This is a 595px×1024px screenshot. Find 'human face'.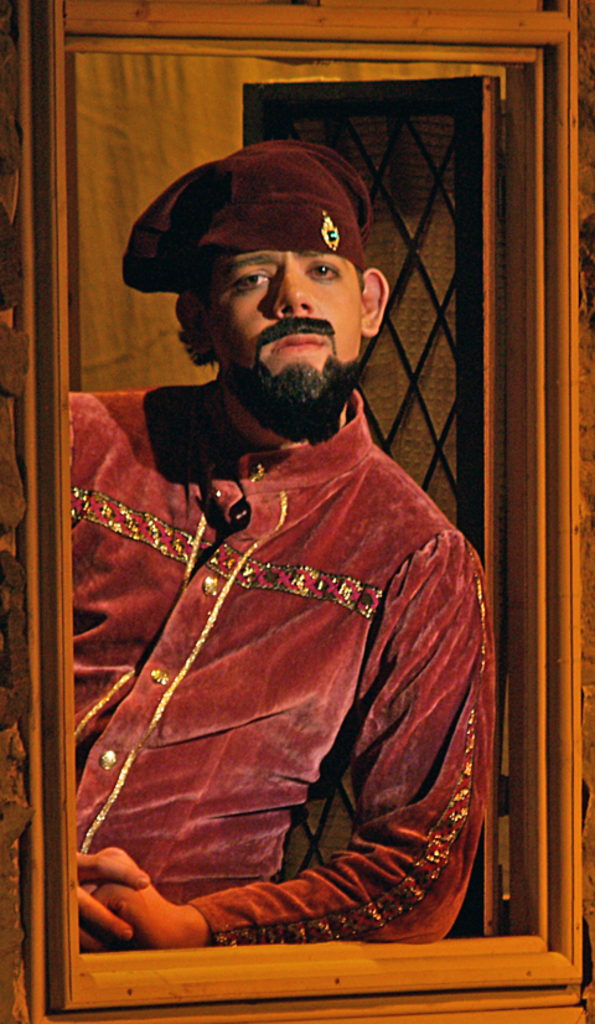
Bounding box: x1=203, y1=244, x2=364, y2=445.
